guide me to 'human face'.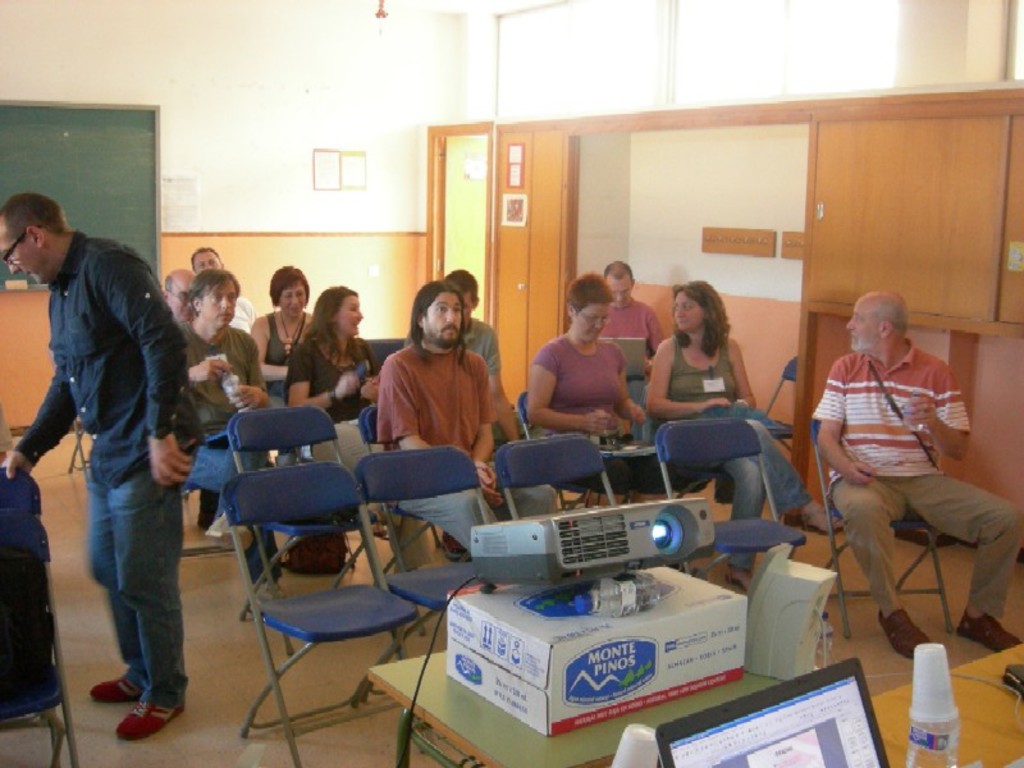
Guidance: 845, 296, 882, 352.
